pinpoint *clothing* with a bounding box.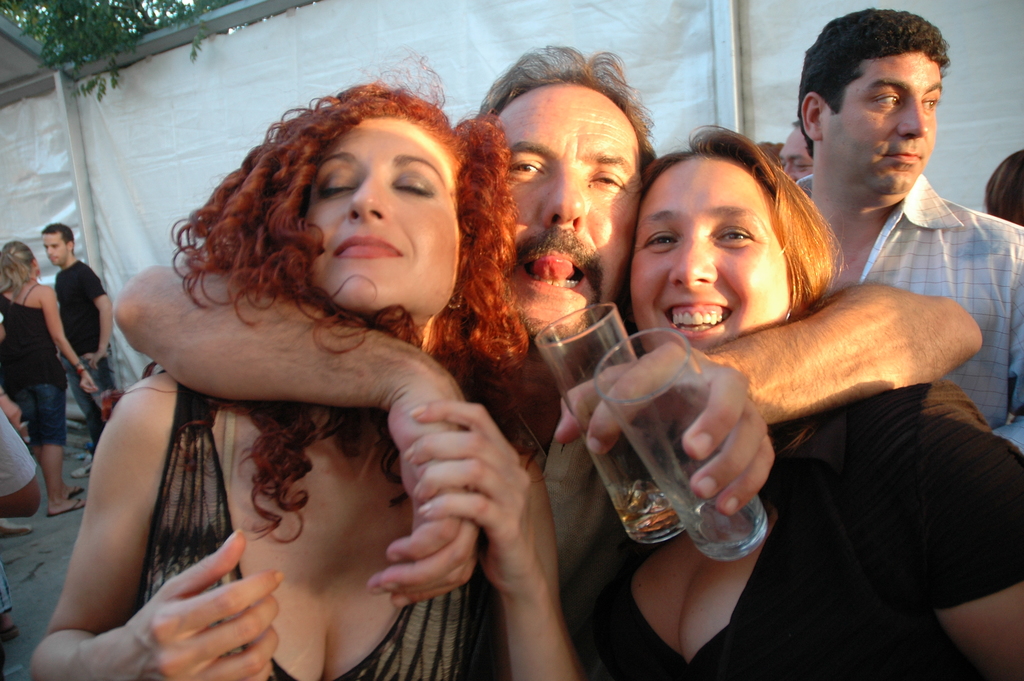
BBox(795, 172, 1023, 425).
